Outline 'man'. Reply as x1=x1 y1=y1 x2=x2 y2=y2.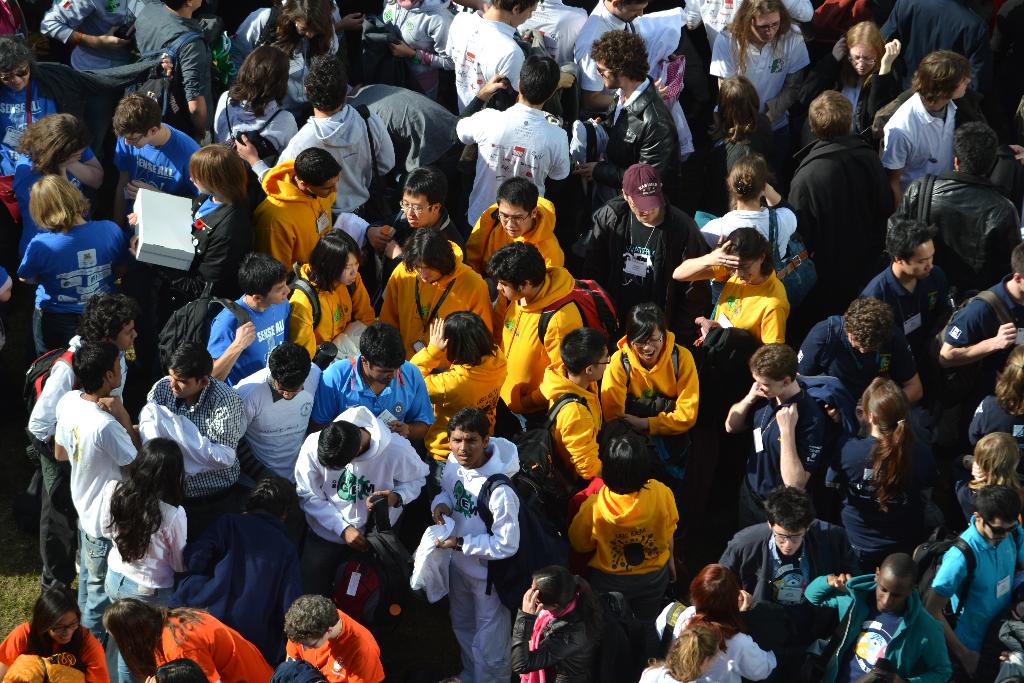
x1=461 y1=173 x2=566 y2=281.
